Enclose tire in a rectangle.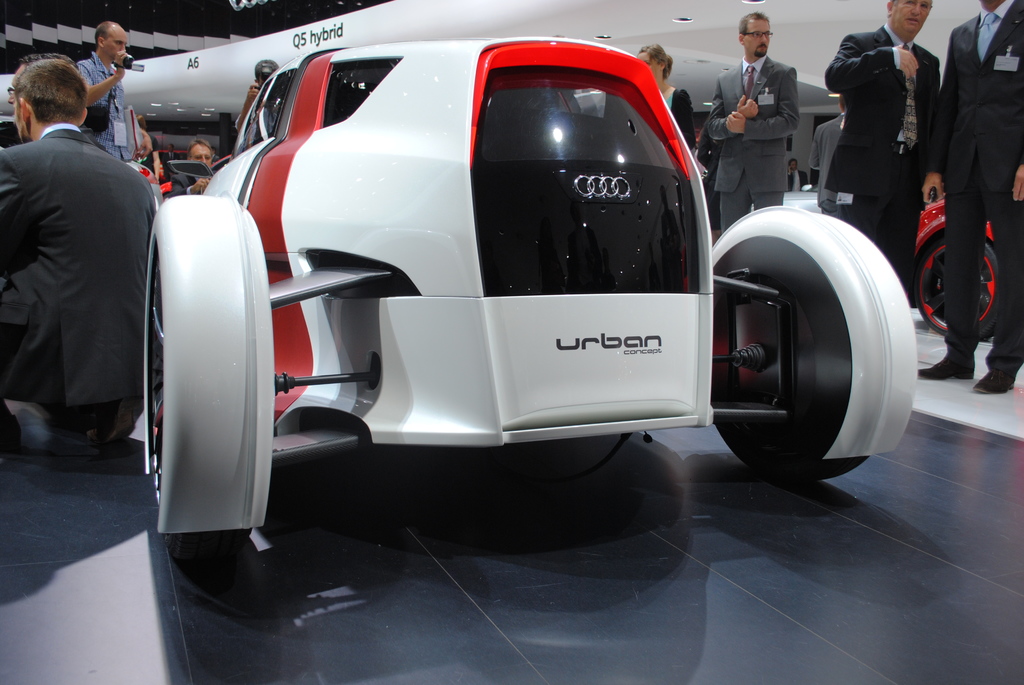
<region>150, 235, 250, 563</region>.
